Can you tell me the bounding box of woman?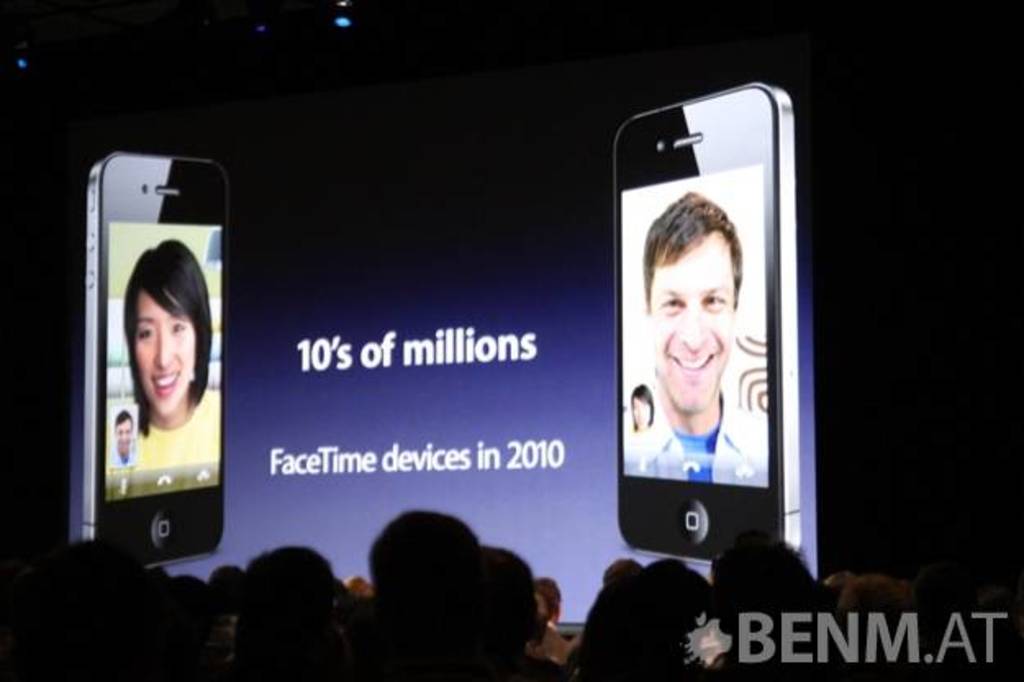
621:382:655:434.
